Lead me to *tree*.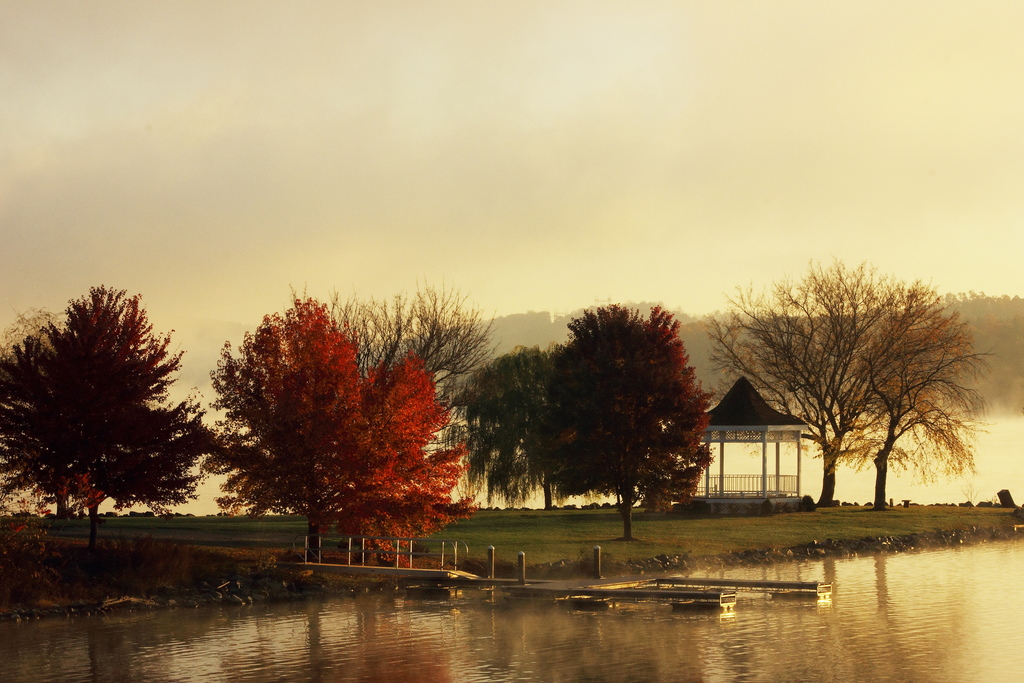
Lead to left=16, top=274, right=193, bottom=561.
